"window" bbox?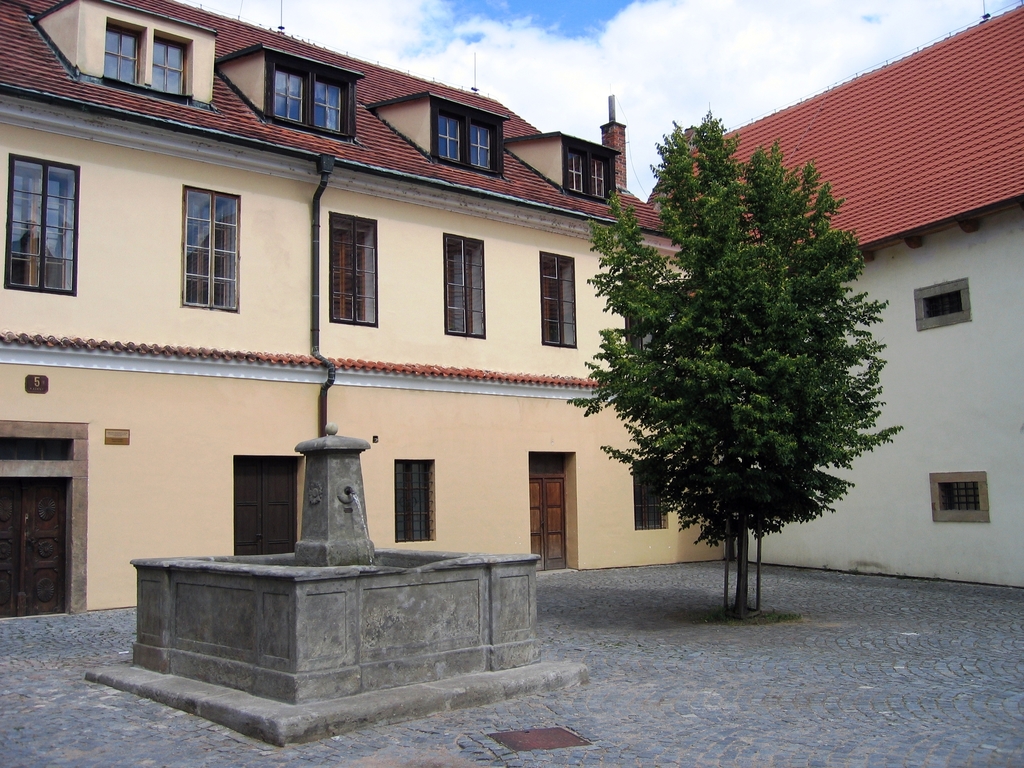
262:52:362:145
